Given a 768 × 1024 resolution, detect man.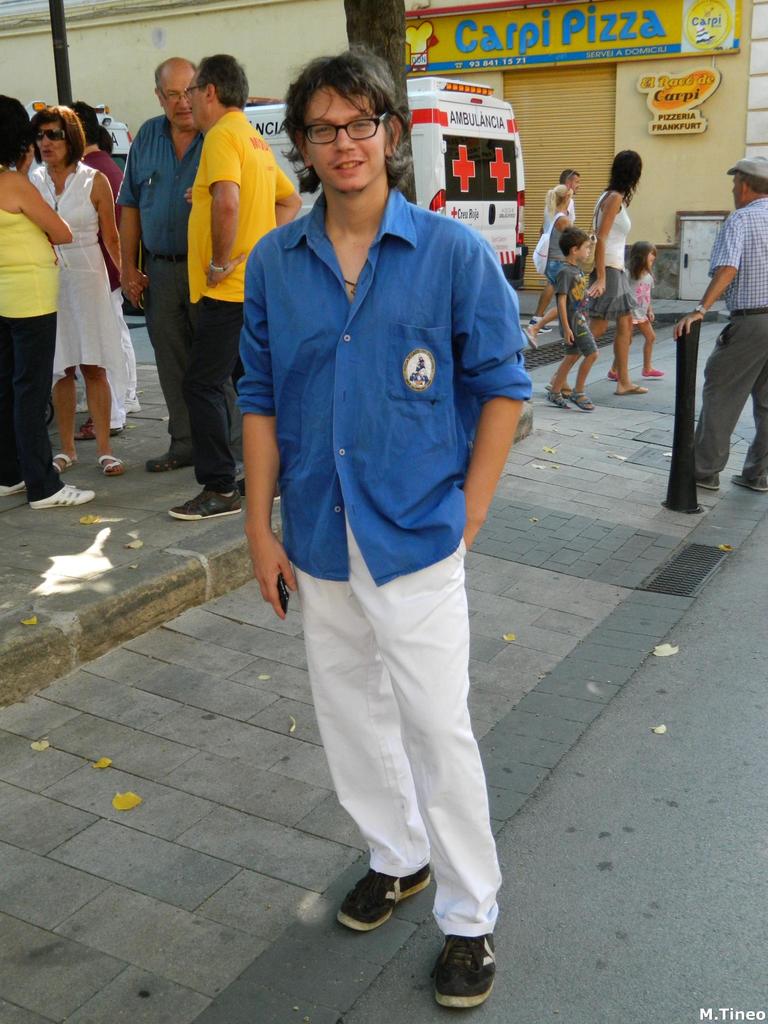
543, 168, 583, 221.
